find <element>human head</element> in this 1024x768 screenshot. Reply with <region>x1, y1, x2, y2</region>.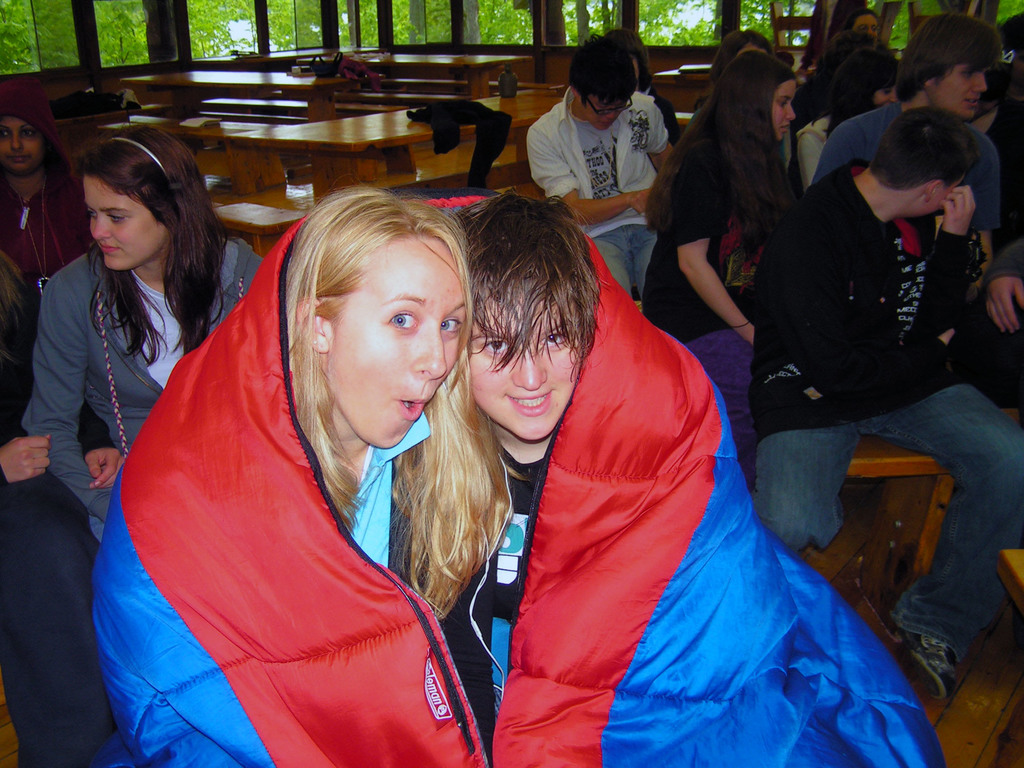
<region>906, 17, 1016, 118</region>.
